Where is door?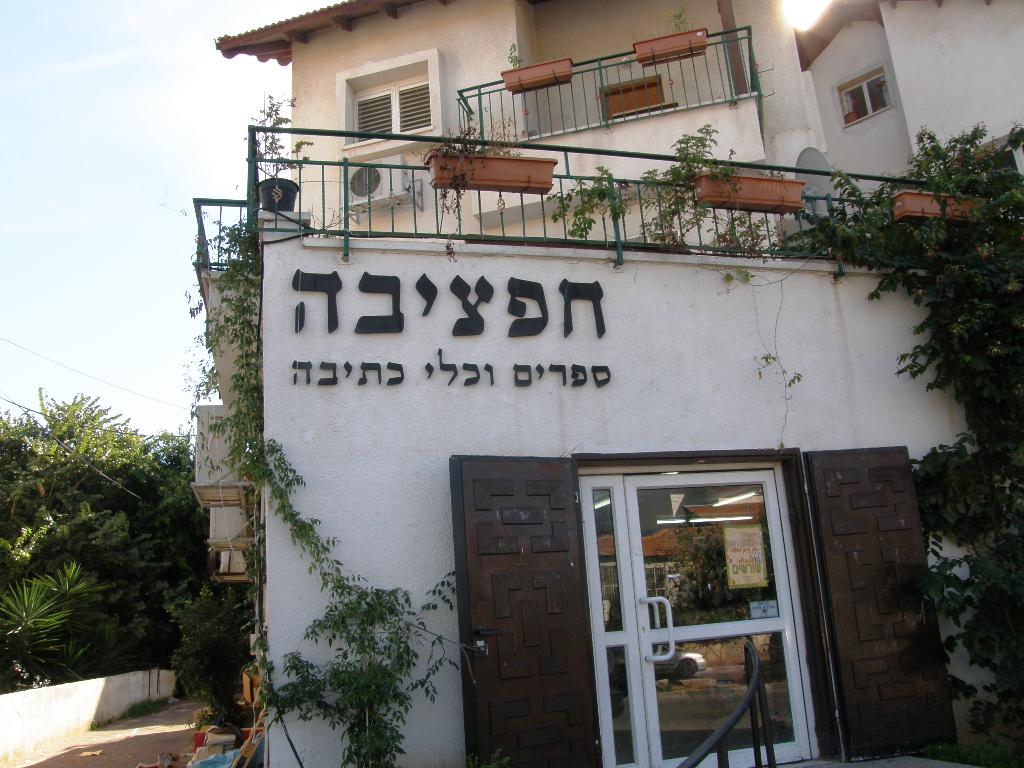
BBox(458, 434, 596, 747).
